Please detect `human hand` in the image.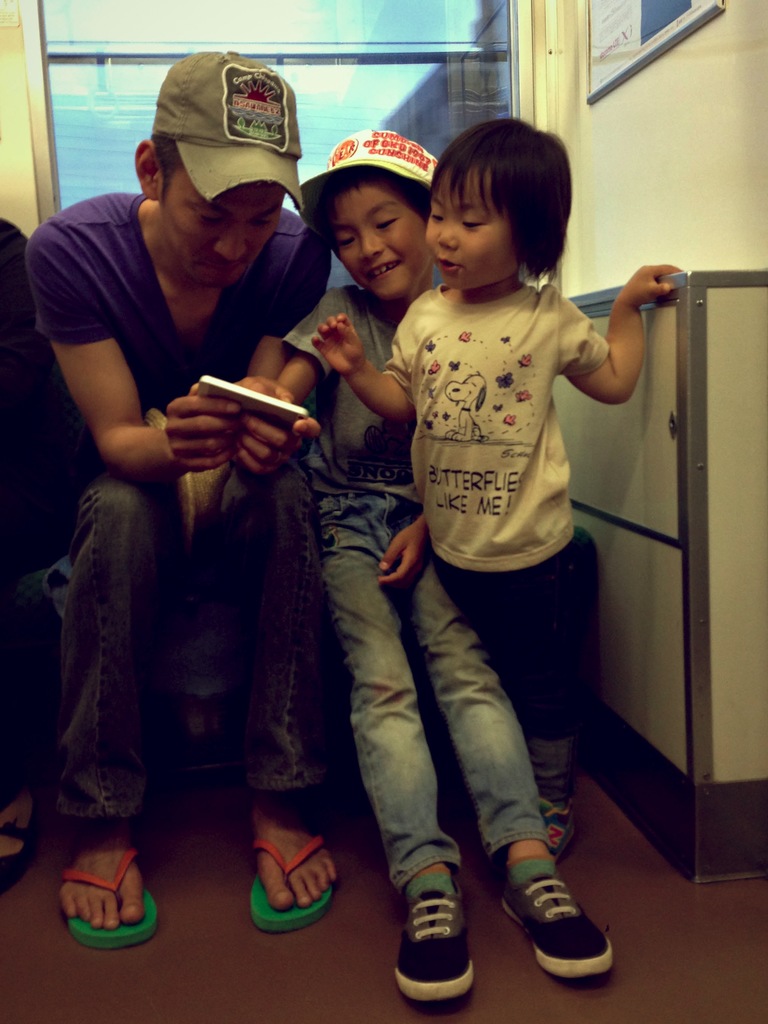
bbox=(227, 372, 320, 480).
